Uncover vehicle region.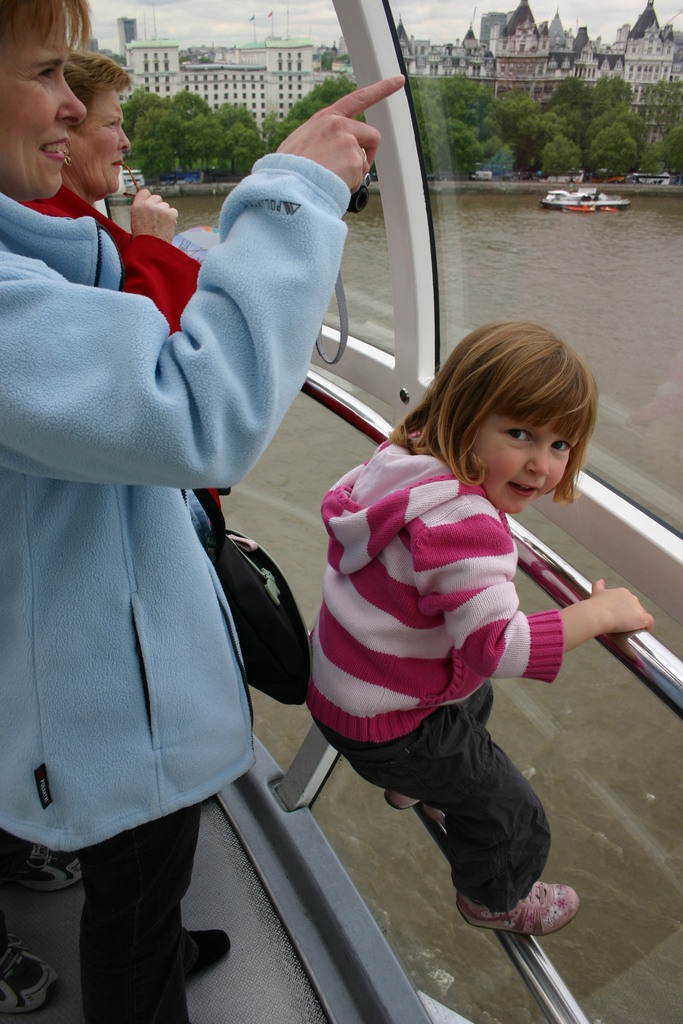
Uncovered: [x1=0, y1=0, x2=682, y2=1023].
